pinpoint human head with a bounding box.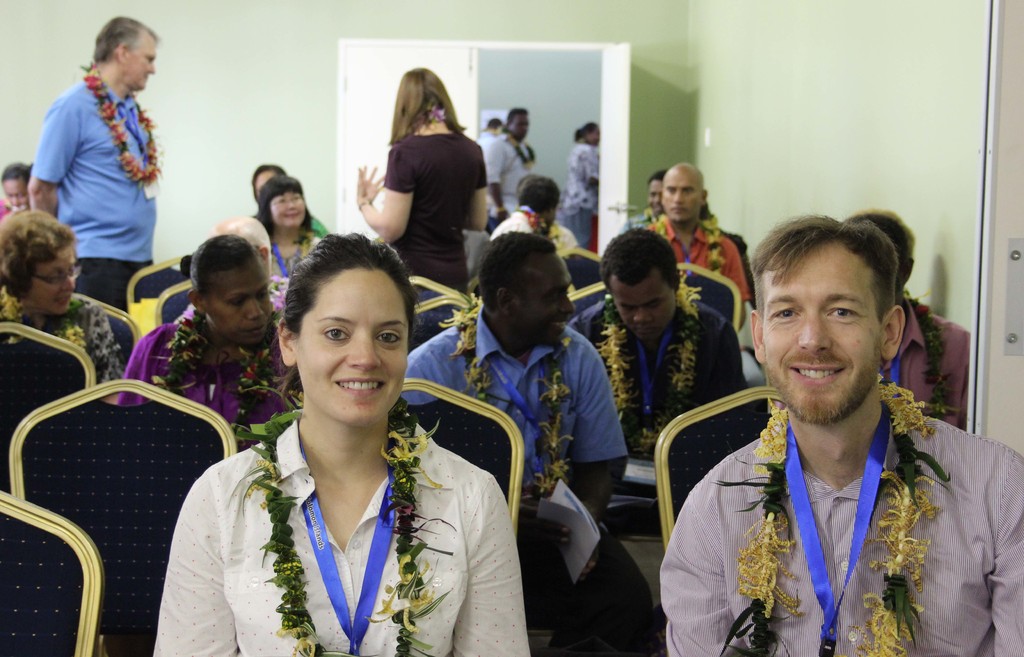
(left=252, top=161, right=285, bottom=206).
